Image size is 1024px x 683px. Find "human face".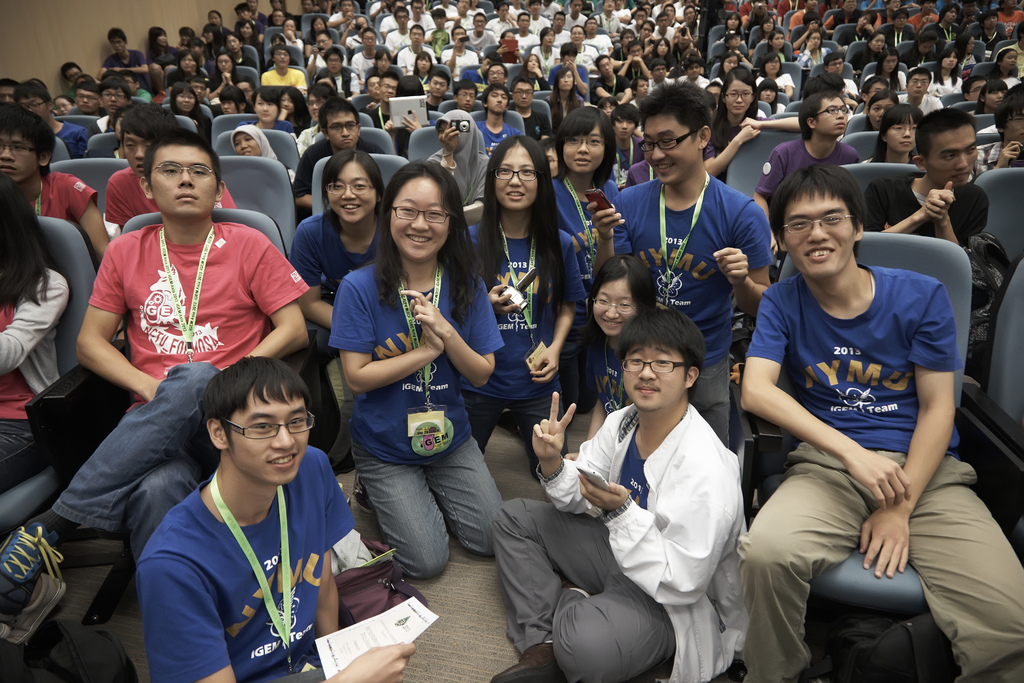
614, 117, 639, 138.
